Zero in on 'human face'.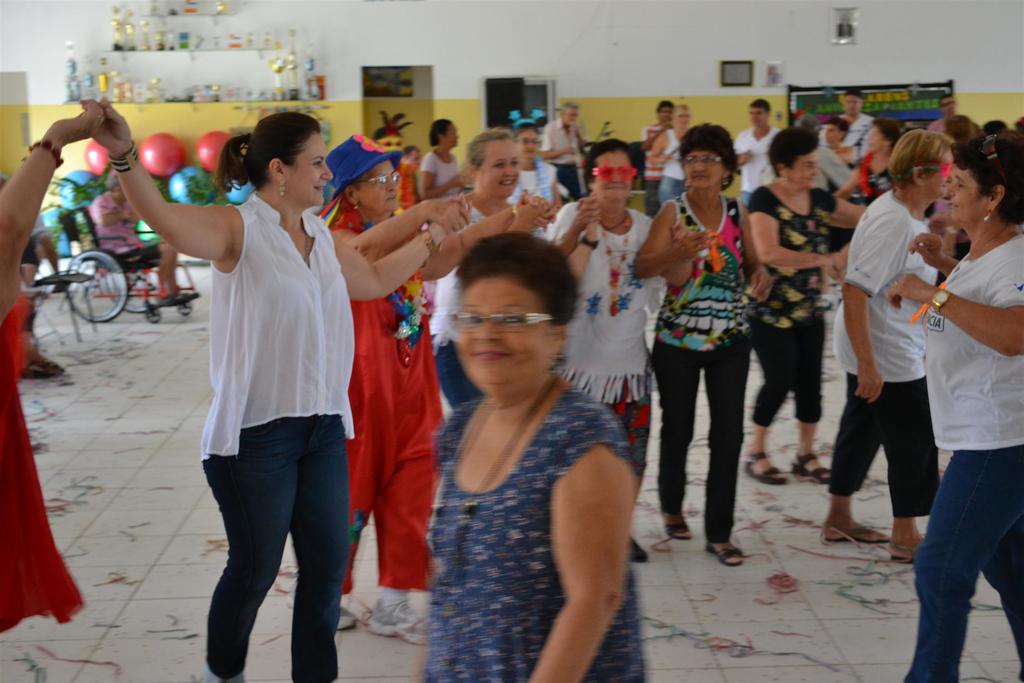
Zeroed in: select_region(675, 106, 689, 127).
